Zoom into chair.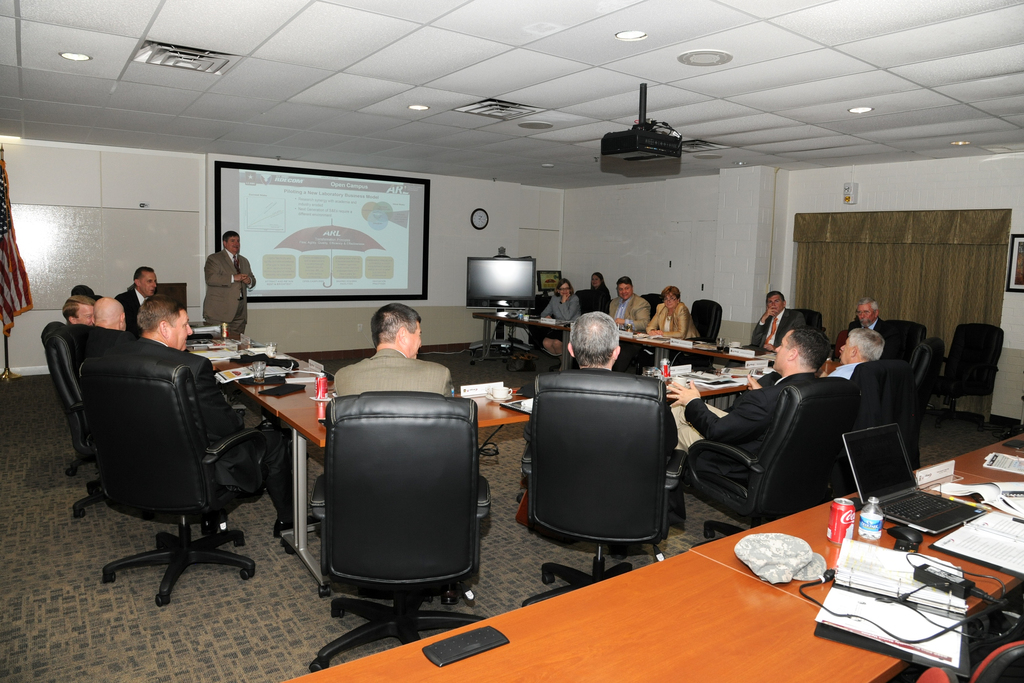
Zoom target: l=844, t=357, r=902, b=488.
